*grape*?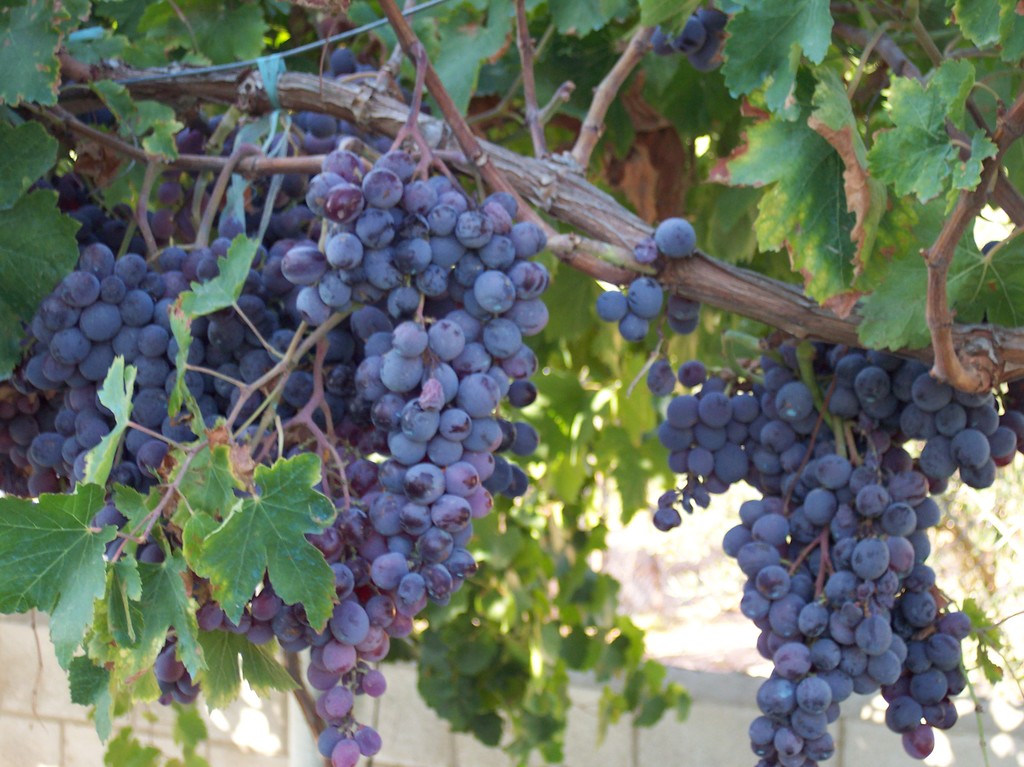
(x1=627, y1=279, x2=660, y2=319)
